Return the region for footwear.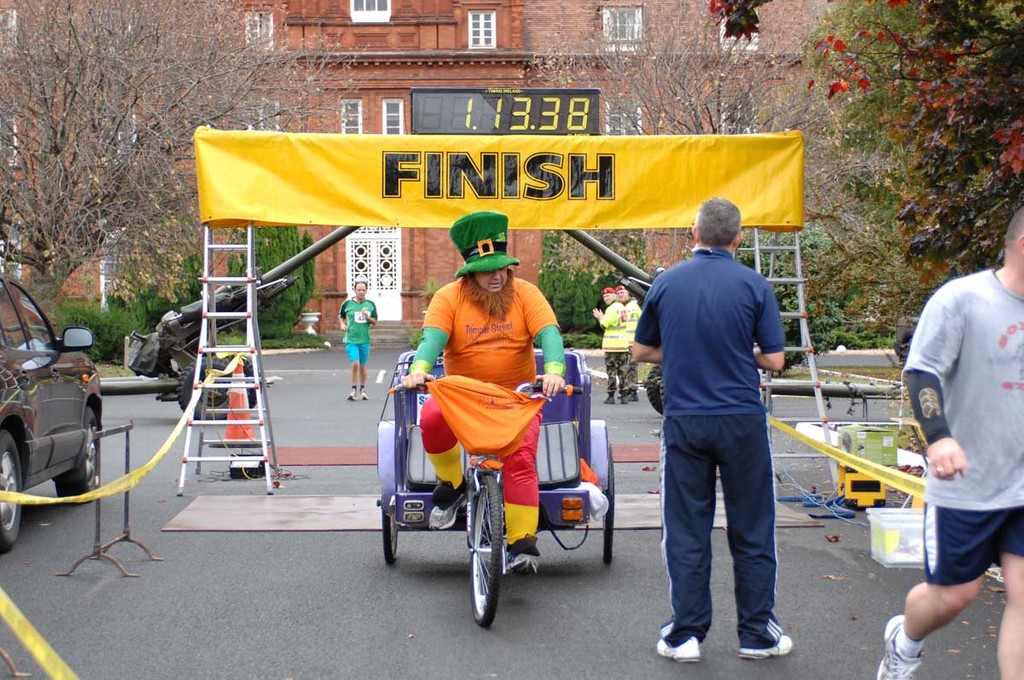
pyautogui.locateOnScreen(737, 635, 796, 662).
